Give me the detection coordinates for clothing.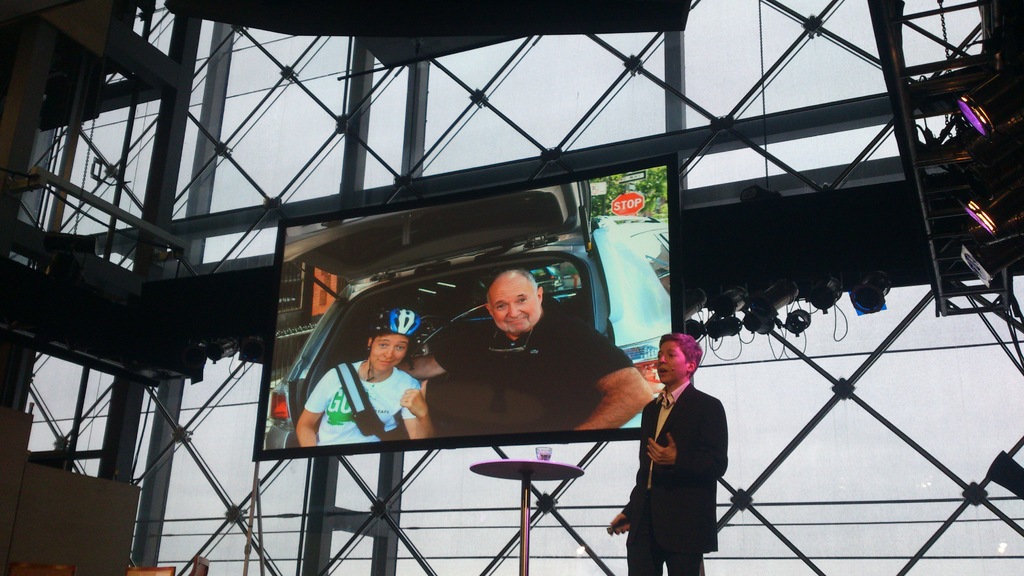
305 360 420 446.
